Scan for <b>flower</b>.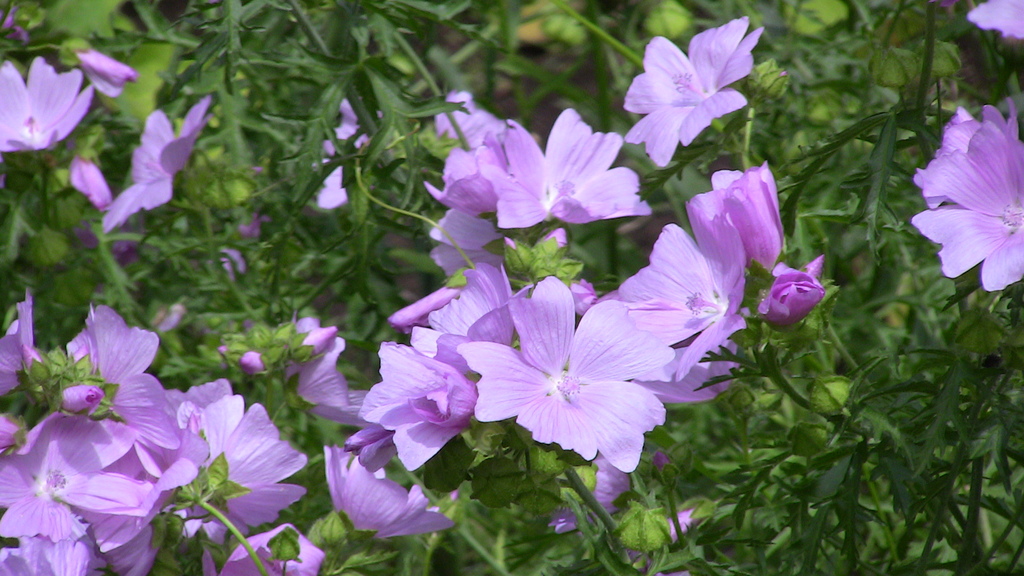
Scan result: locate(624, 17, 761, 166).
